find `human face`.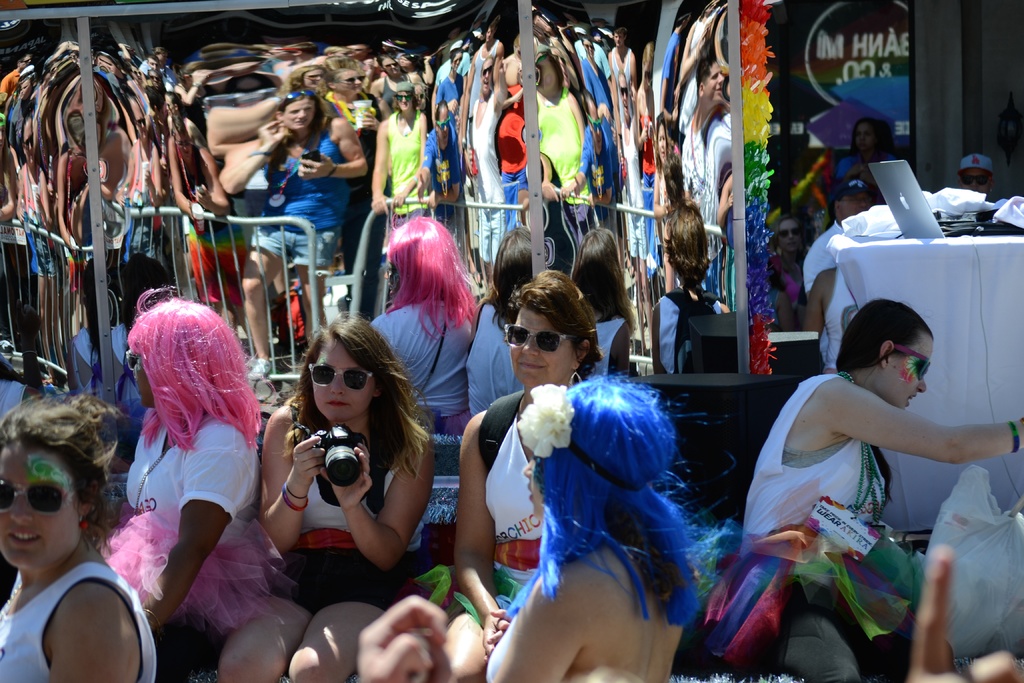
780, 215, 804, 252.
